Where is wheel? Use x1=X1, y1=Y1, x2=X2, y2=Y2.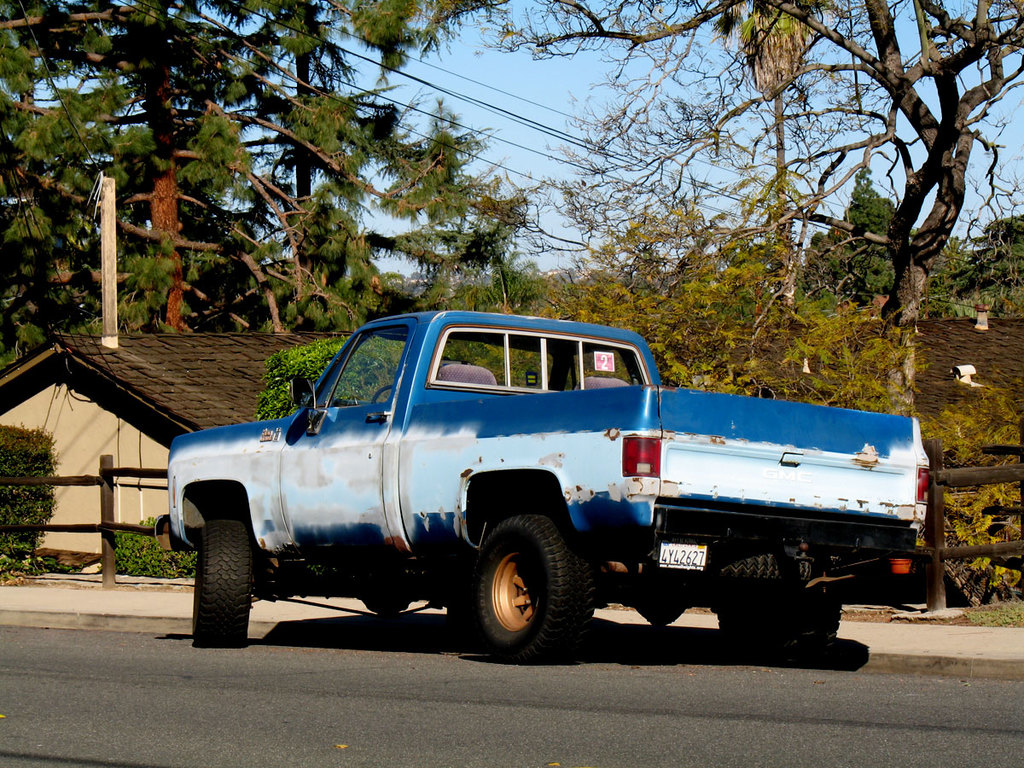
x1=633, y1=601, x2=693, y2=629.
